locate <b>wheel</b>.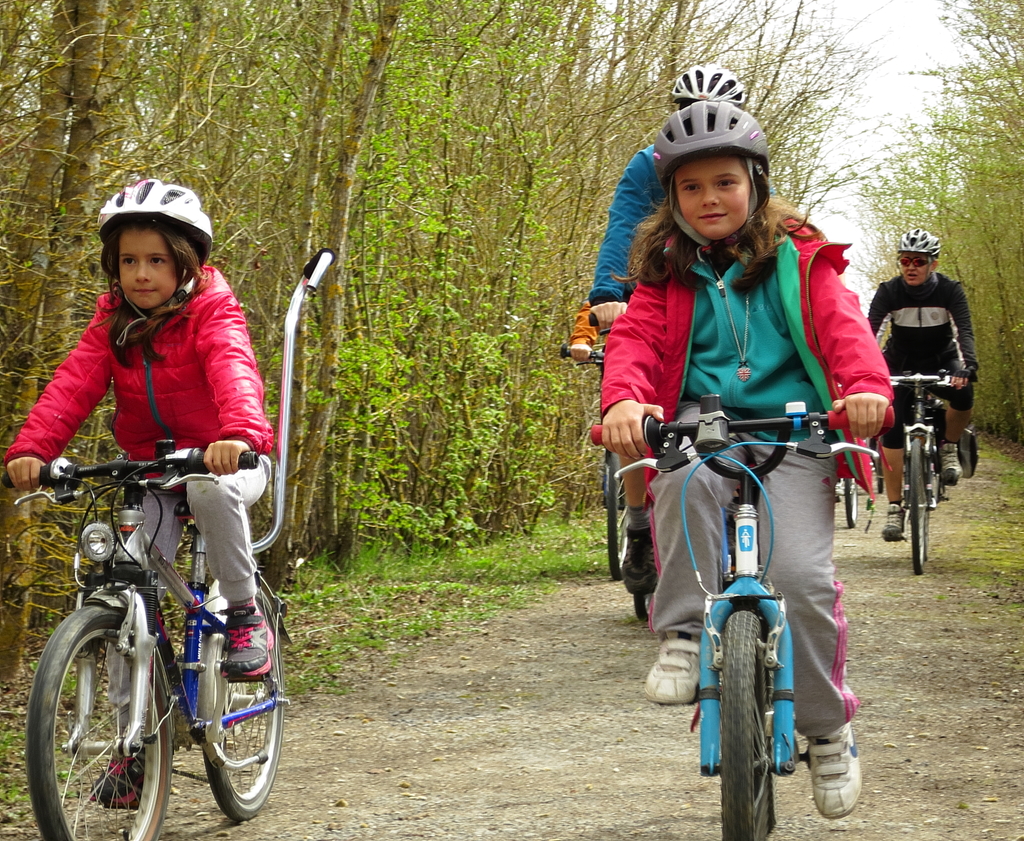
Bounding box: {"x1": 200, "y1": 589, "x2": 281, "y2": 822}.
